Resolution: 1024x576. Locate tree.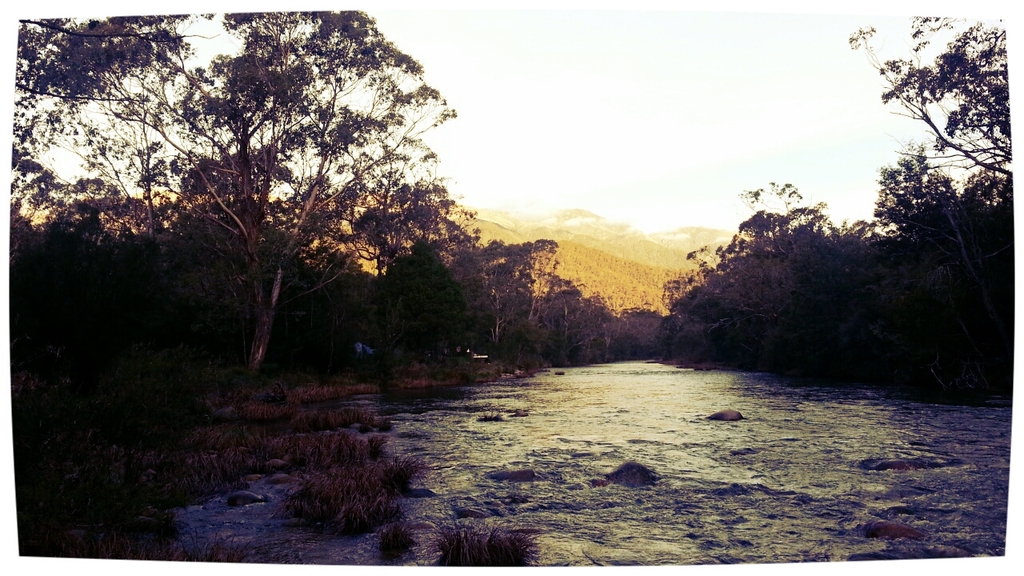
rect(536, 282, 583, 349).
